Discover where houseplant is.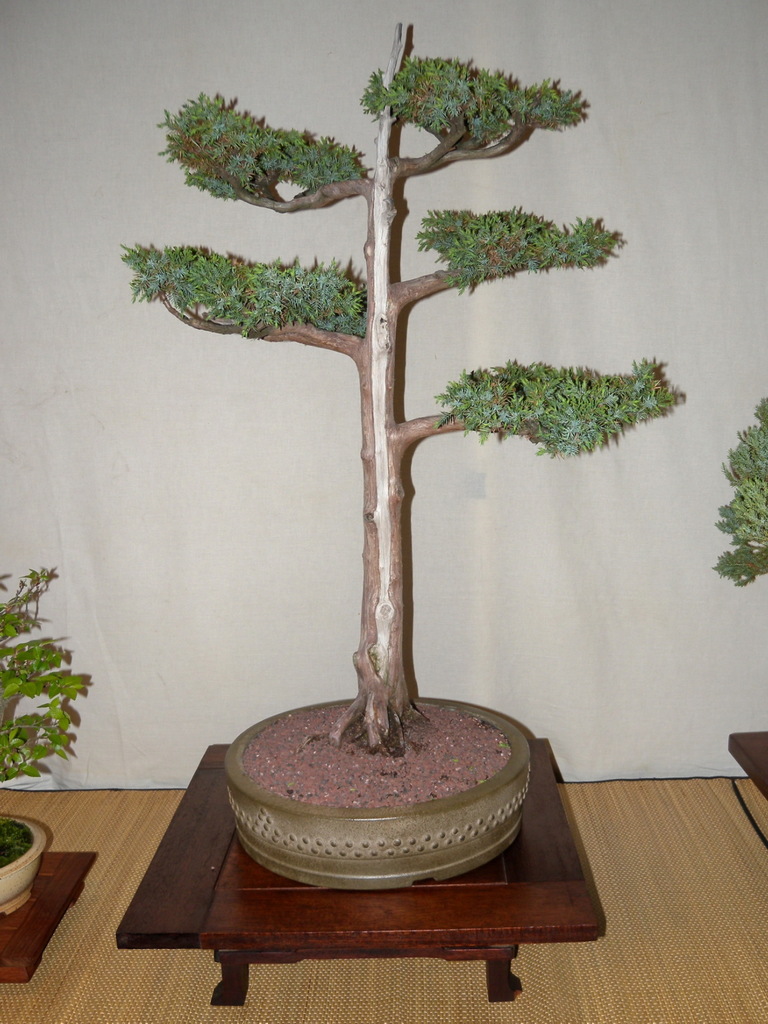
Discovered at box(120, 30, 630, 918).
